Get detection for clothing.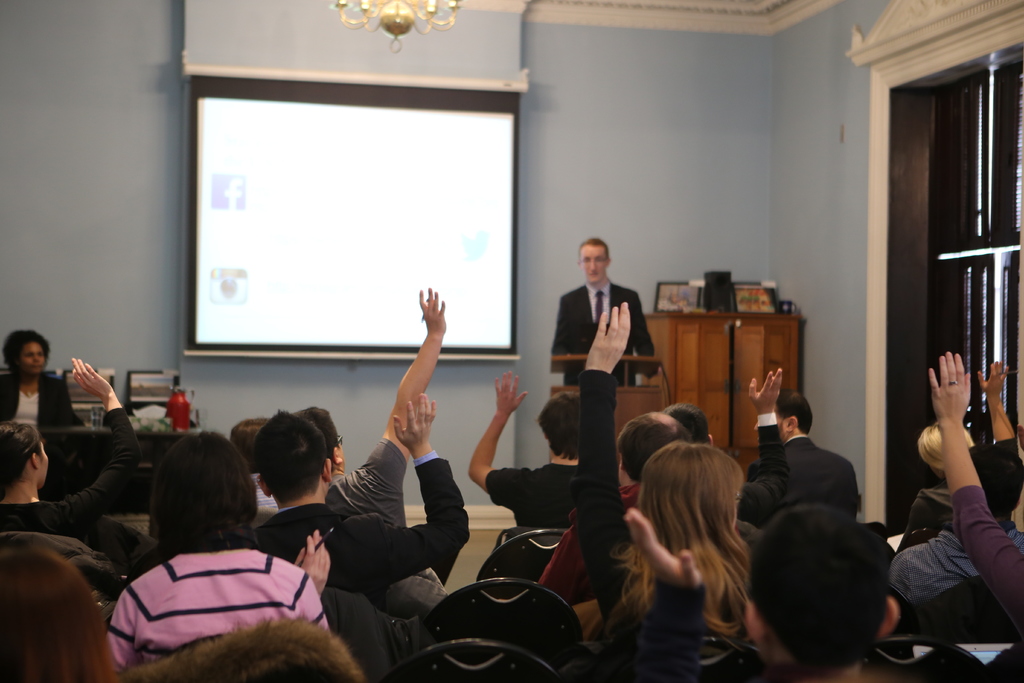
Detection: Rect(554, 274, 664, 397).
